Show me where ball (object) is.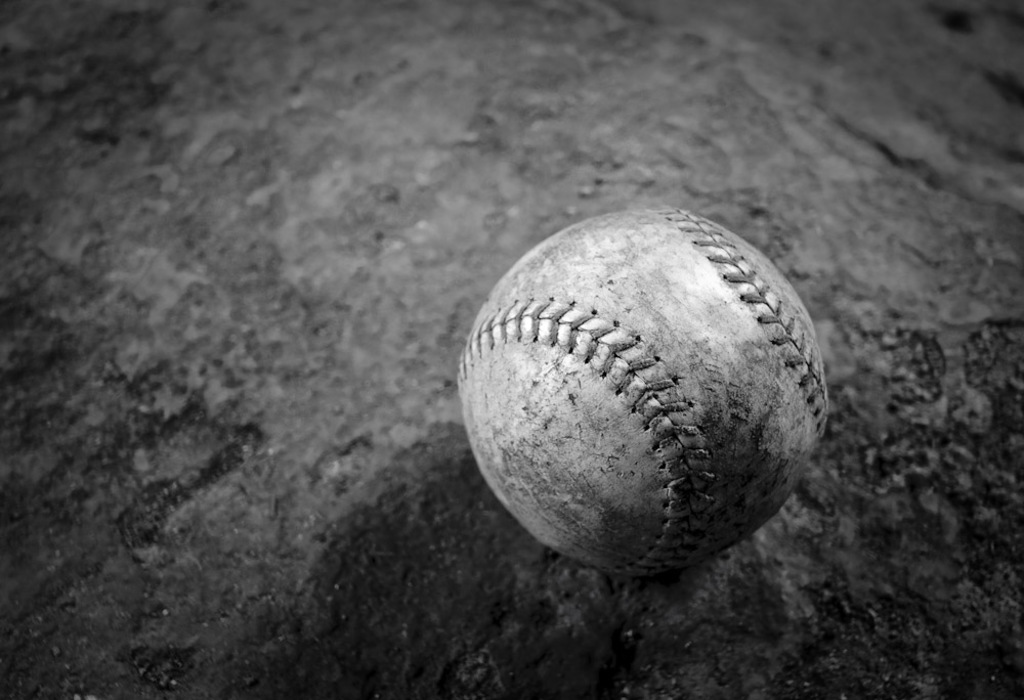
ball (object) is at [left=459, top=209, right=827, bottom=580].
